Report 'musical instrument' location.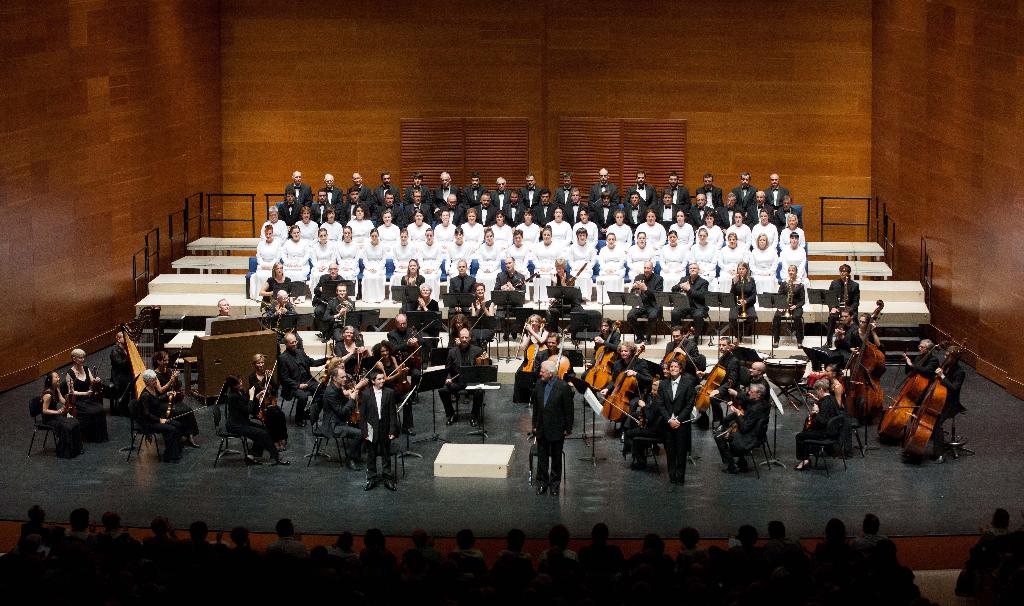
Report: region(662, 320, 695, 371).
